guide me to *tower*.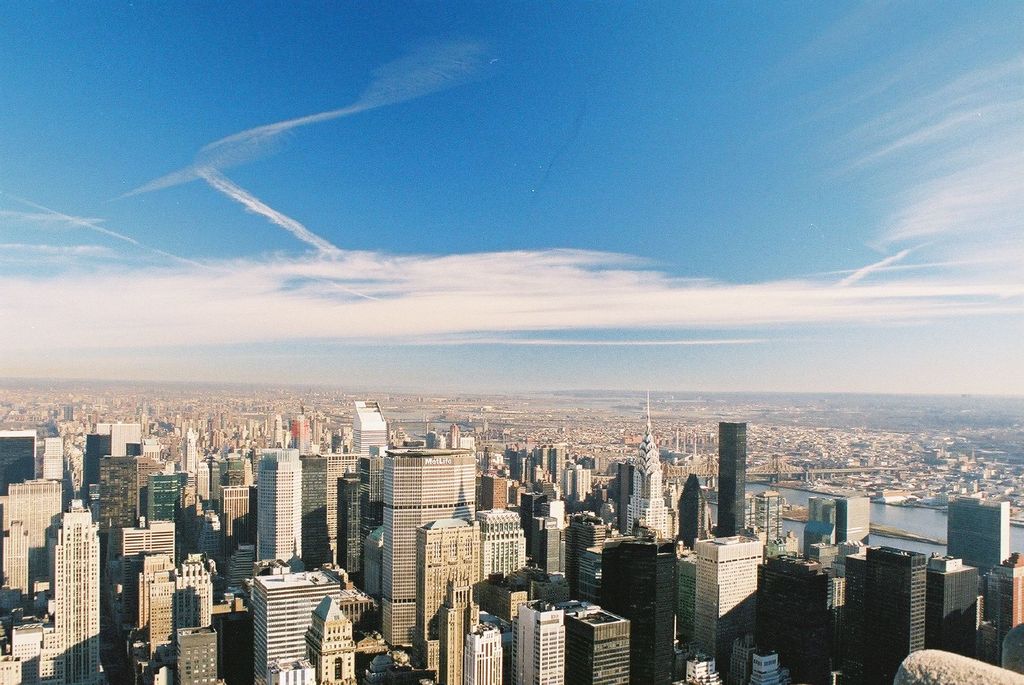
Guidance: left=702, top=425, right=769, bottom=531.
